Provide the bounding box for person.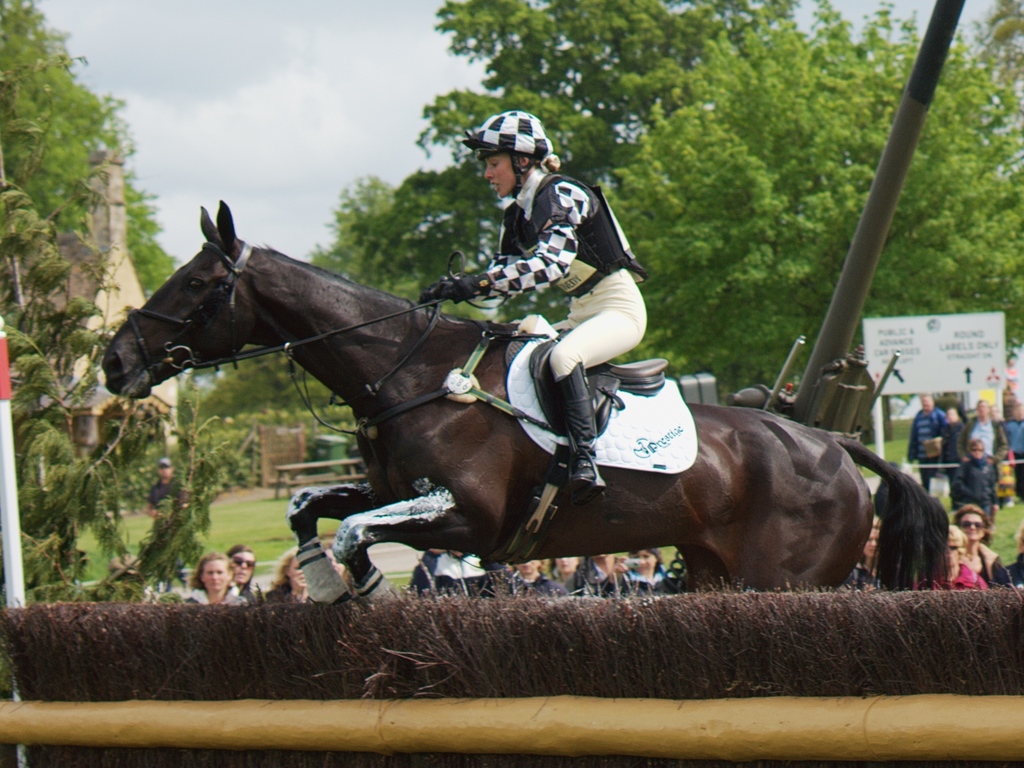
box=[563, 547, 632, 595].
